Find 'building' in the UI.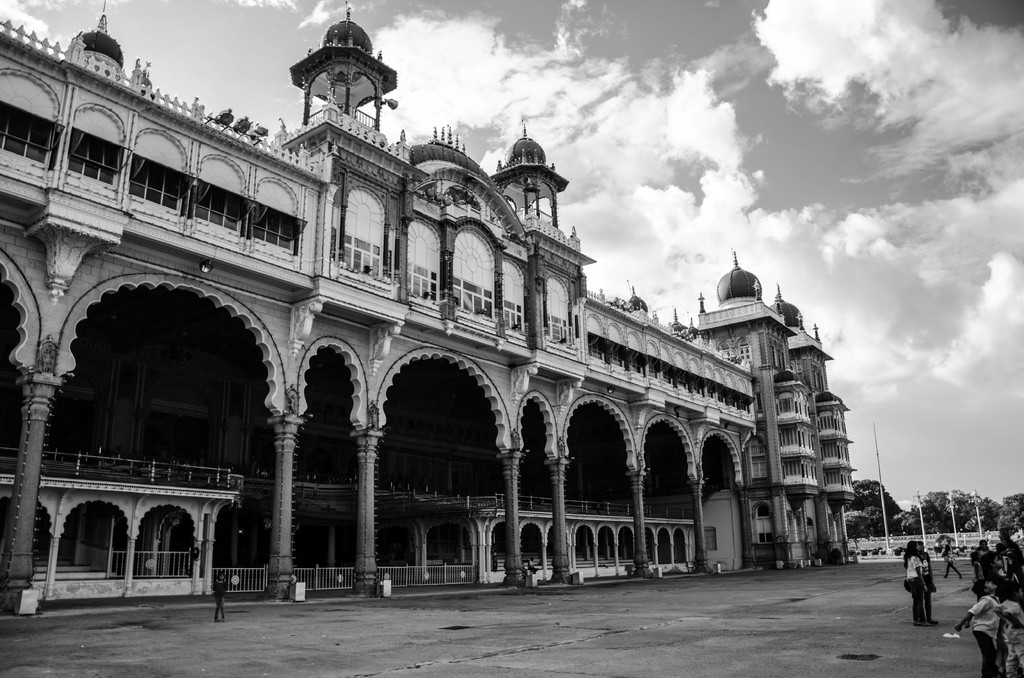
UI element at <box>1,0,752,615</box>.
